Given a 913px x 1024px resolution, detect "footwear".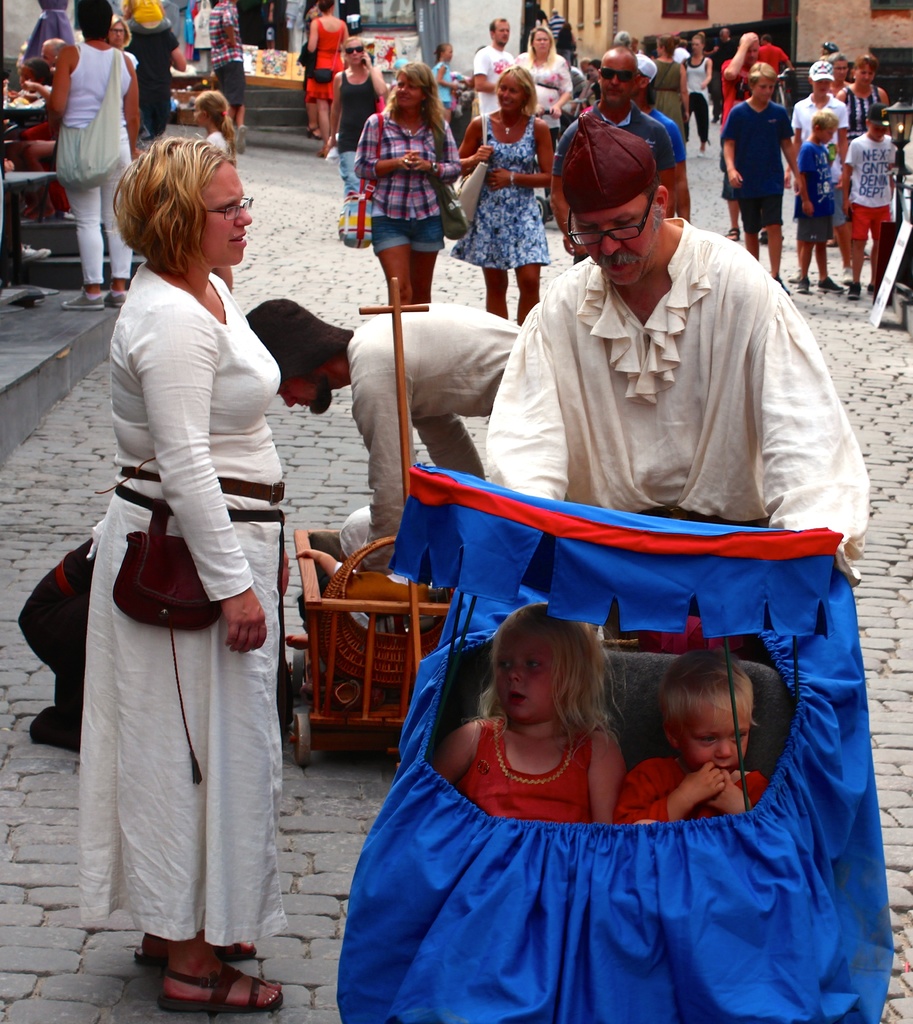
61 287 129 310.
